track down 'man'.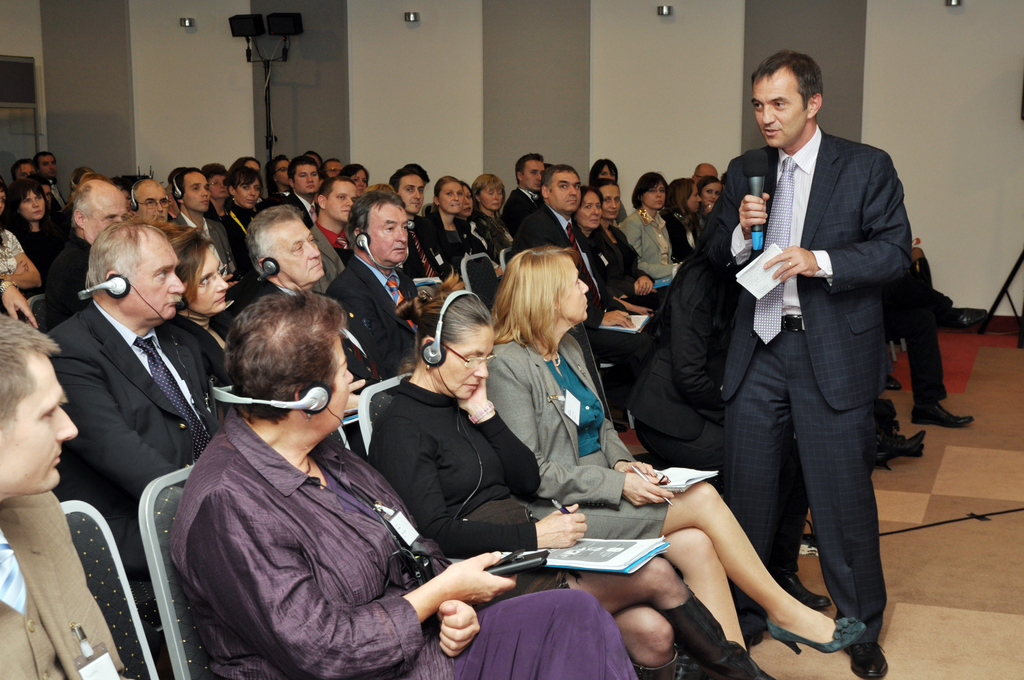
Tracked to <box>709,49,915,679</box>.
